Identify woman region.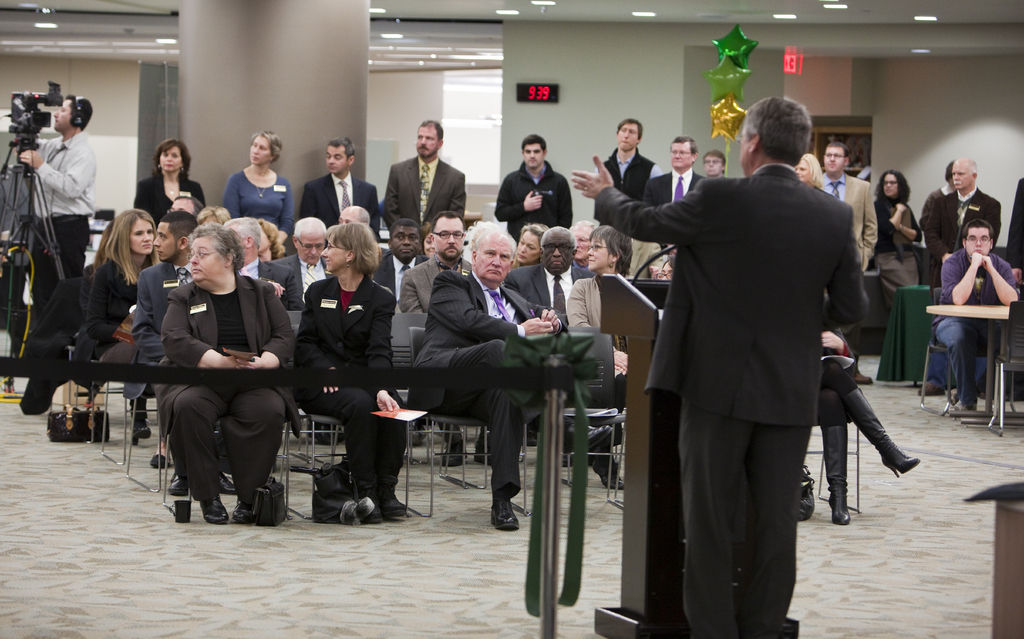
Region: (left=515, top=215, right=557, bottom=269).
